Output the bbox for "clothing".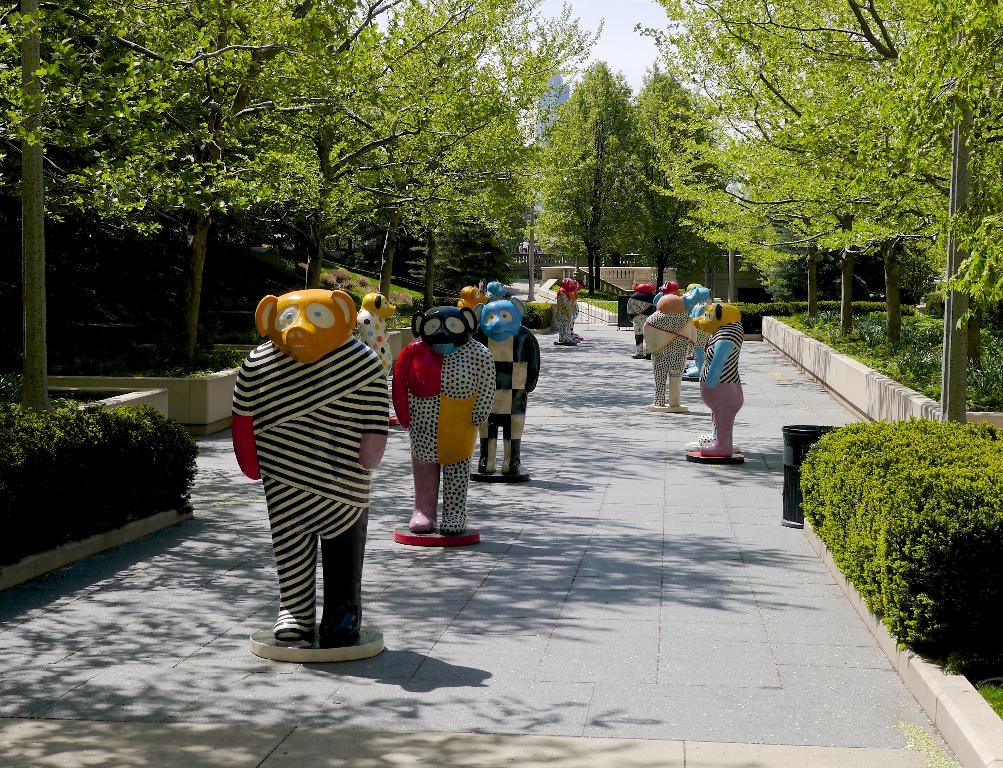
(left=639, top=304, right=705, bottom=405).
